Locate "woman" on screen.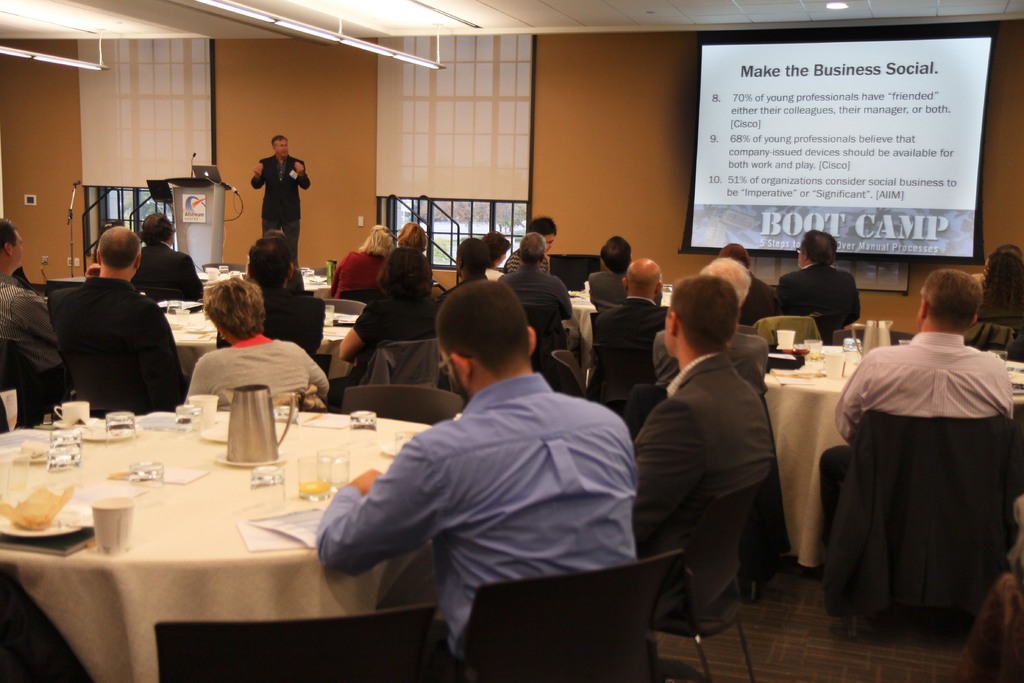
On screen at 969/244/1023/350.
